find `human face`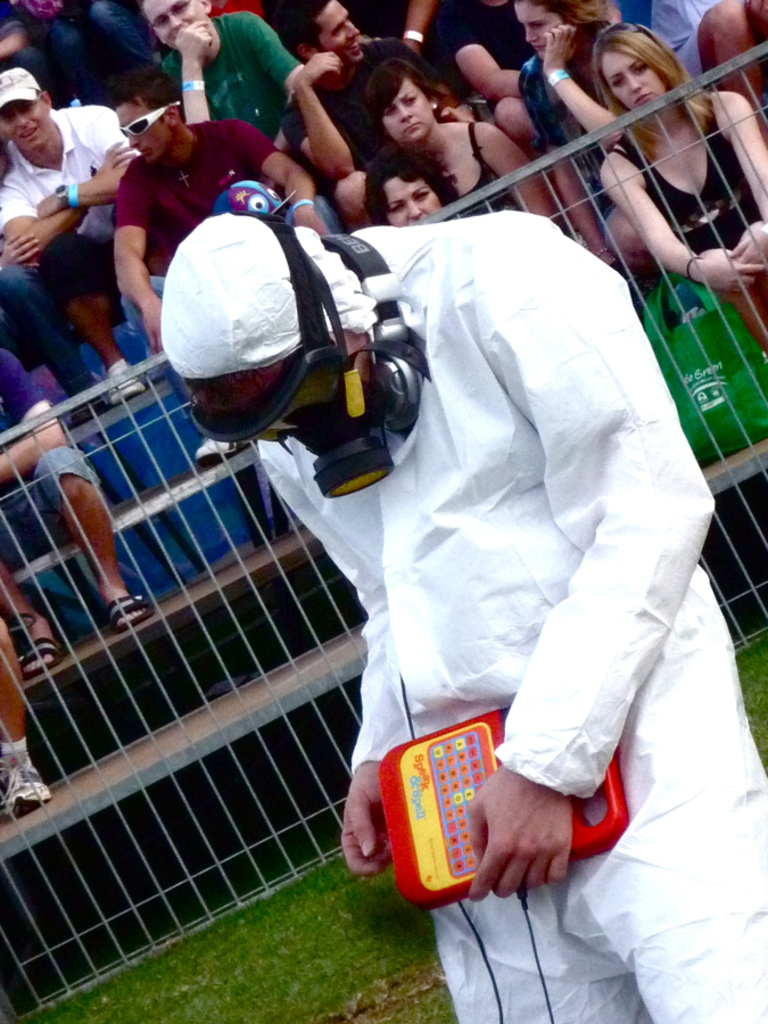
138,0,198,32
